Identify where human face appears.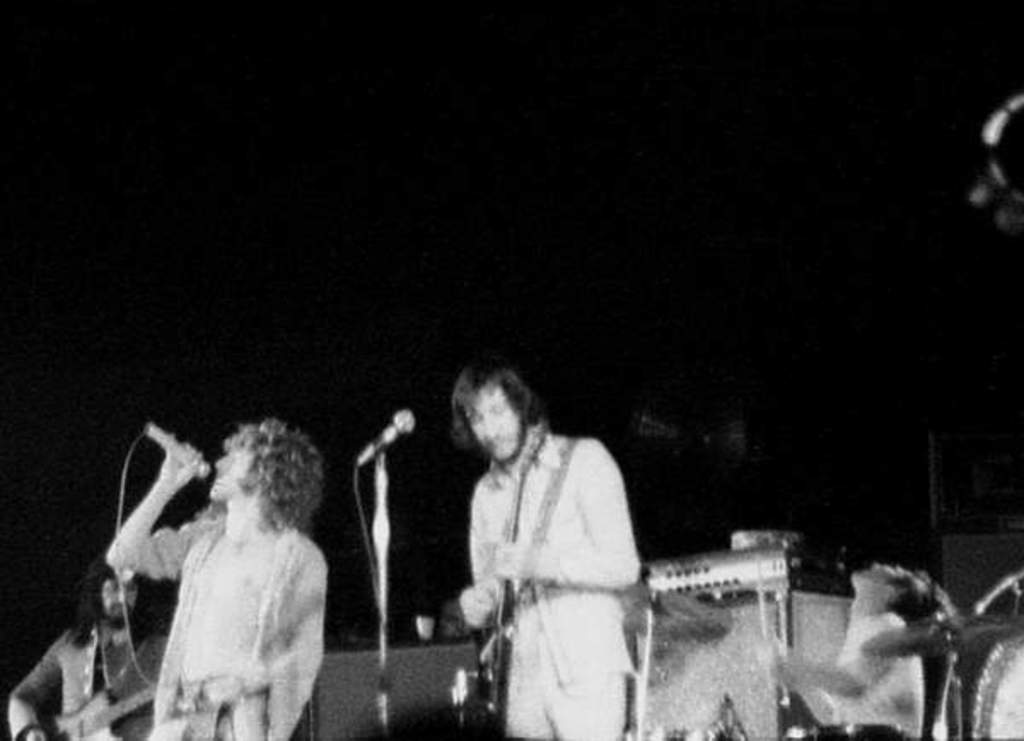
Appears at box=[217, 442, 258, 500].
